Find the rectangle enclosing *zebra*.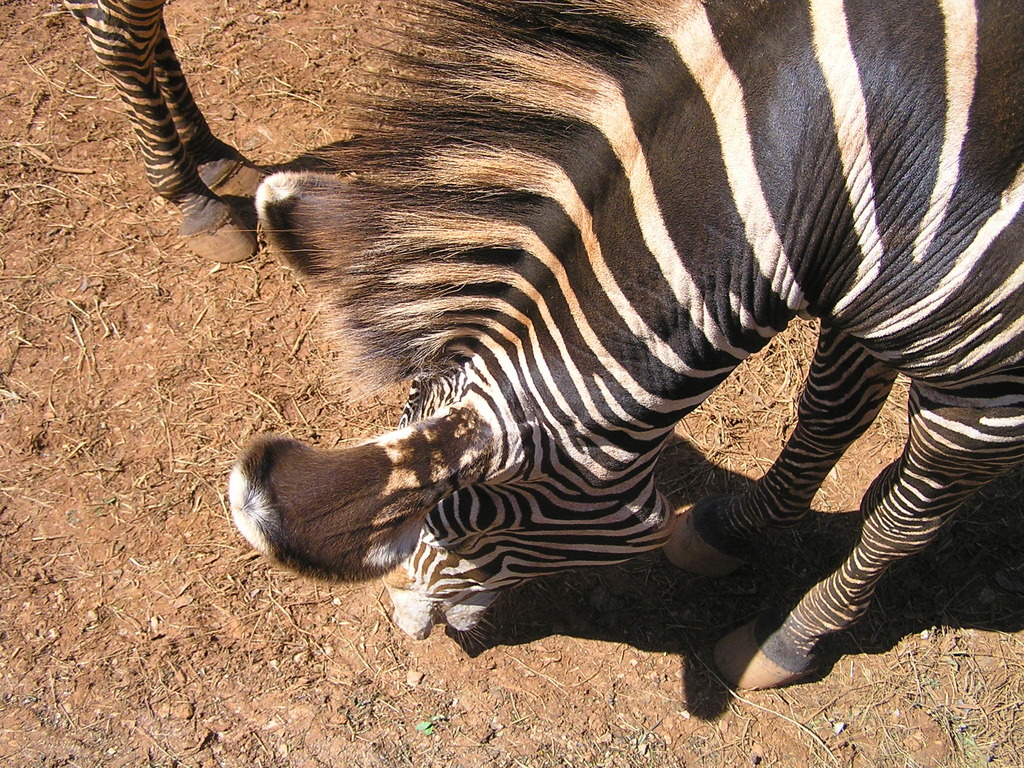
l=59, t=0, r=268, b=264.
